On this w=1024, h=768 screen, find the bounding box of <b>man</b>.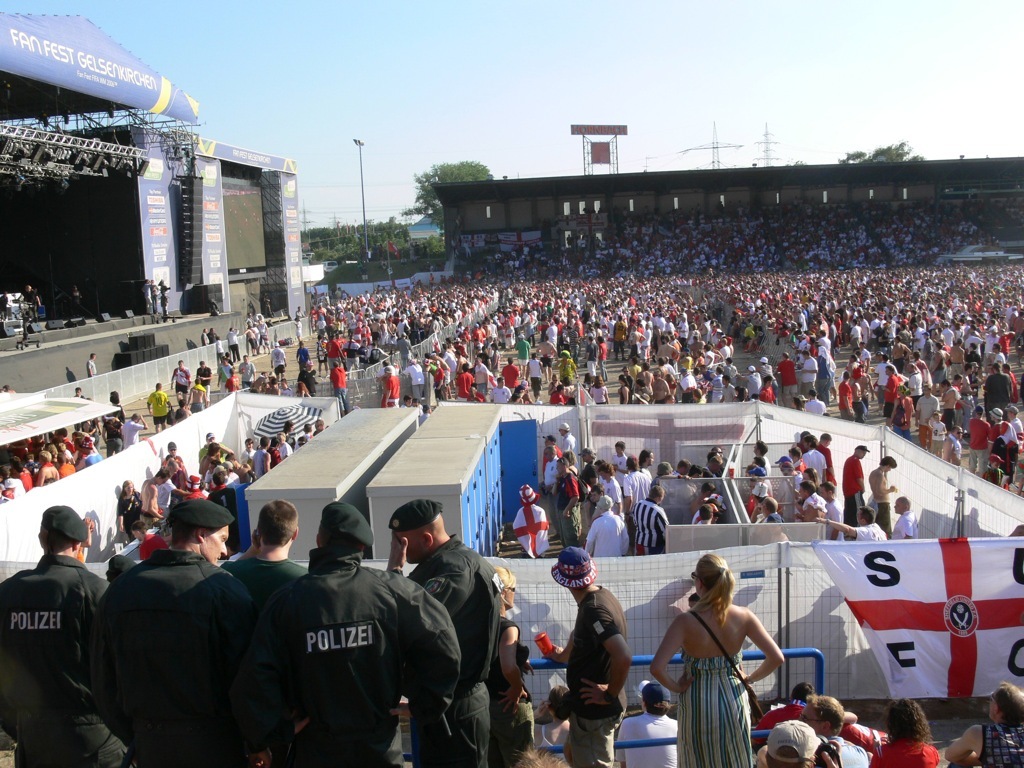
Bounding box: pyautogui.locateOnScreen(816, 433, 838, 487).
